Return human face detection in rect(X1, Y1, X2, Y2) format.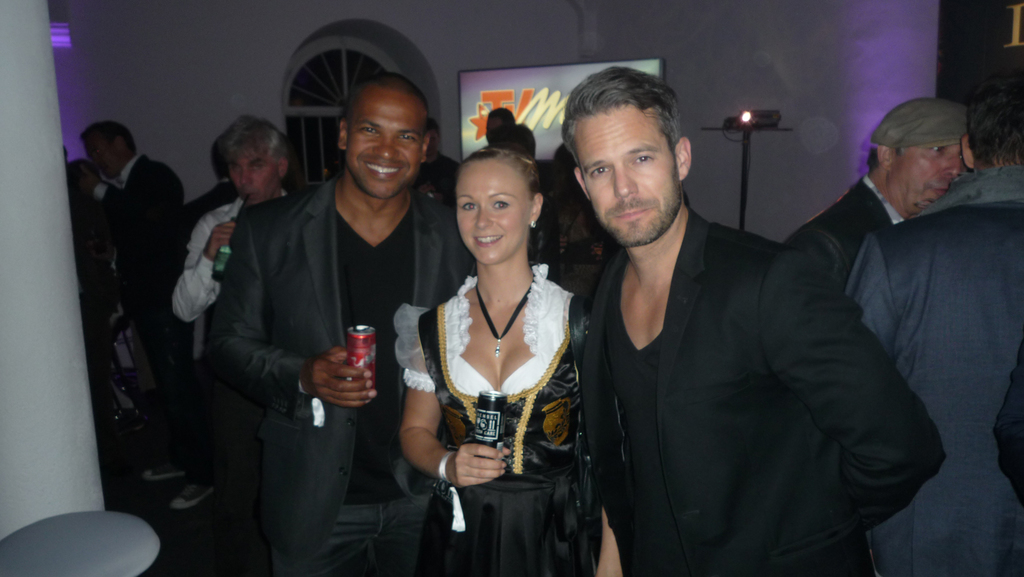
rect(459, 162, 532, 263).
